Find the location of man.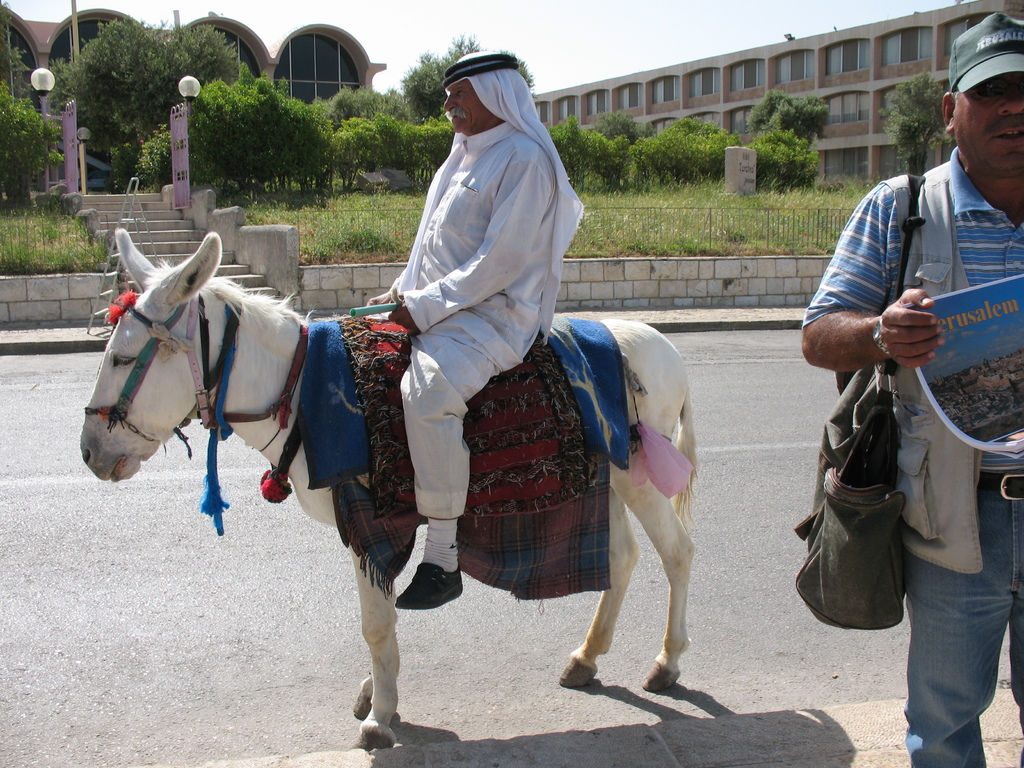
Location: Rect(362, 54, 580, 617).
